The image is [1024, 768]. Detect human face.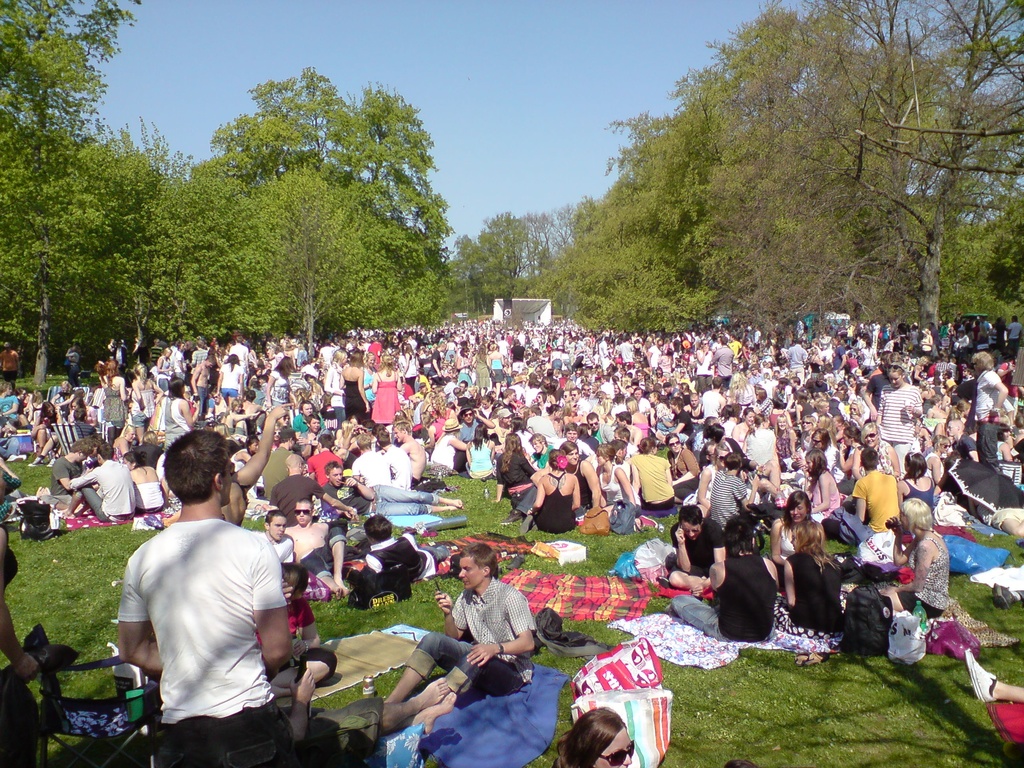
Detection: [788, 503, 804, 519].
